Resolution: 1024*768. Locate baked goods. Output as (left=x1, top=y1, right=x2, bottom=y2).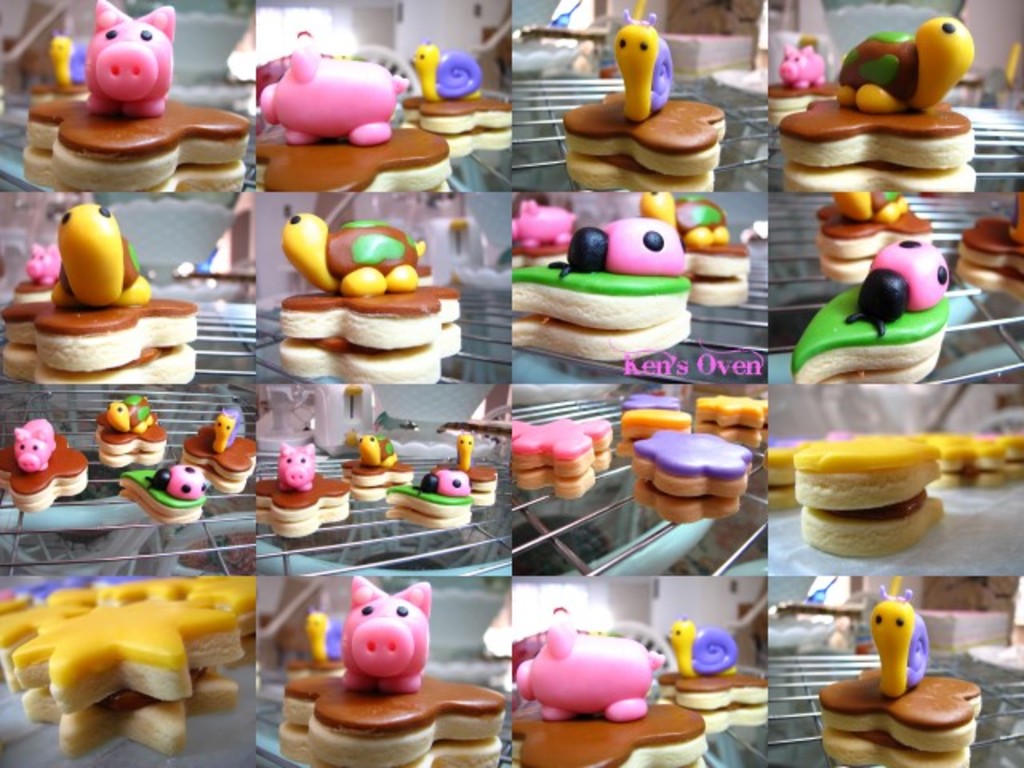
(left=346, top=427, right=414, bottom=504).
